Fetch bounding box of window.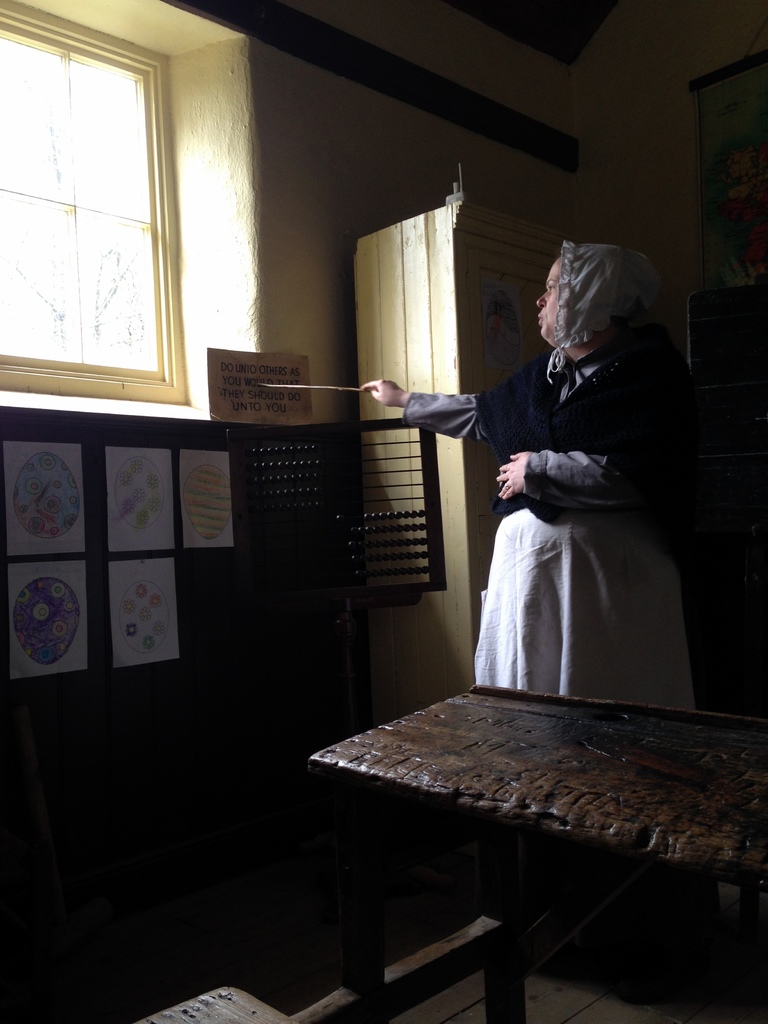
Bbox: (0,0,269,430).
